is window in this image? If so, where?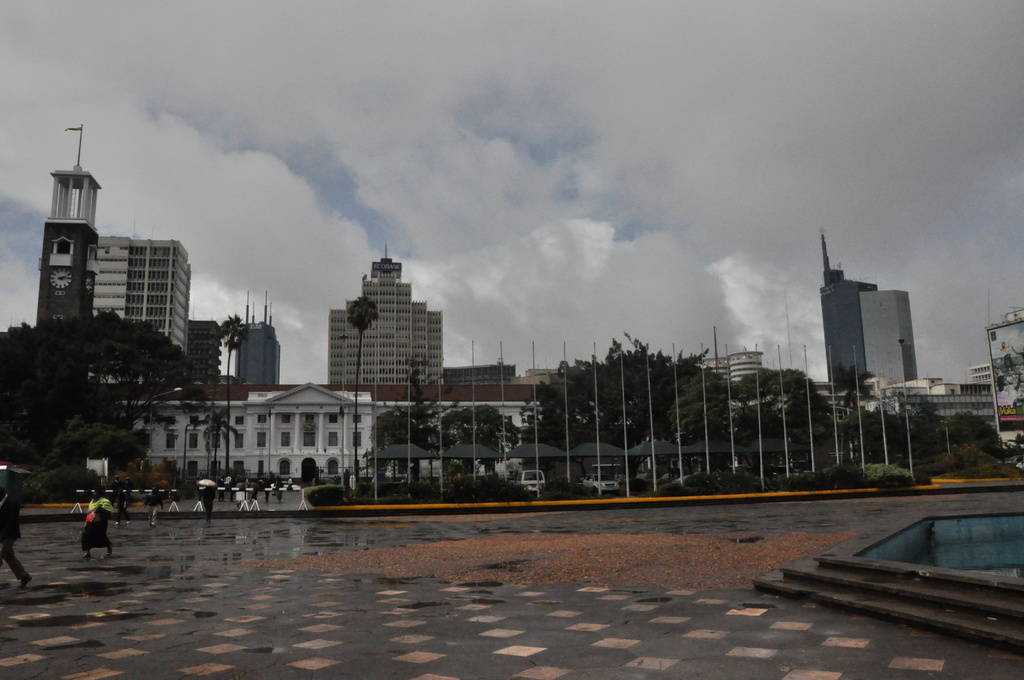
Yes, at <region>235, 416, 245, 424</region>.
